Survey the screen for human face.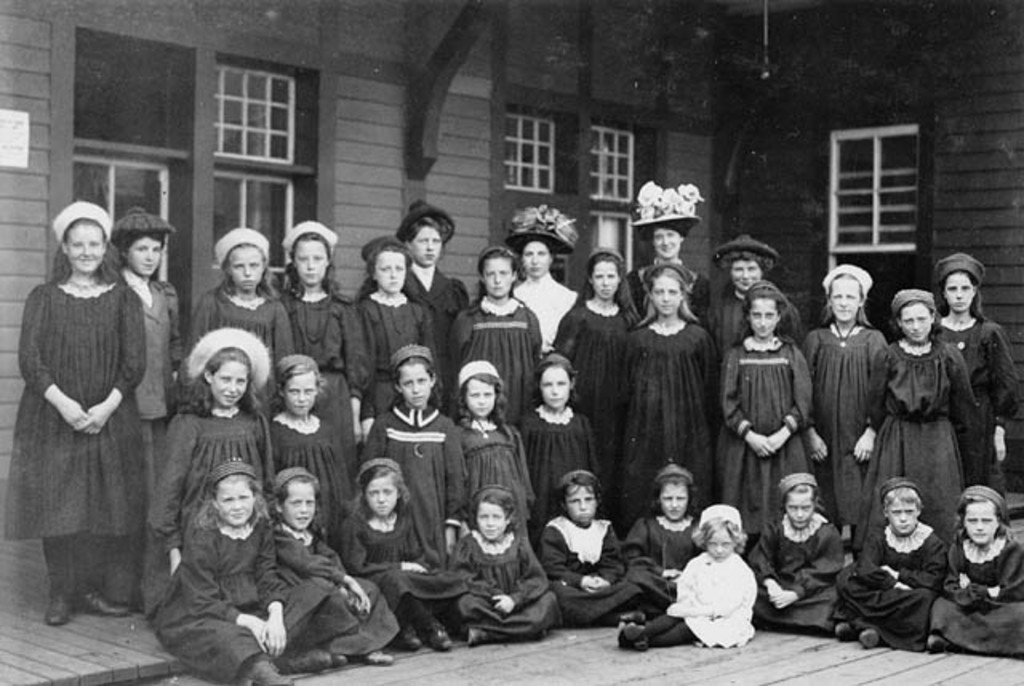
Survey found: region(654, 225, 682, 257).
